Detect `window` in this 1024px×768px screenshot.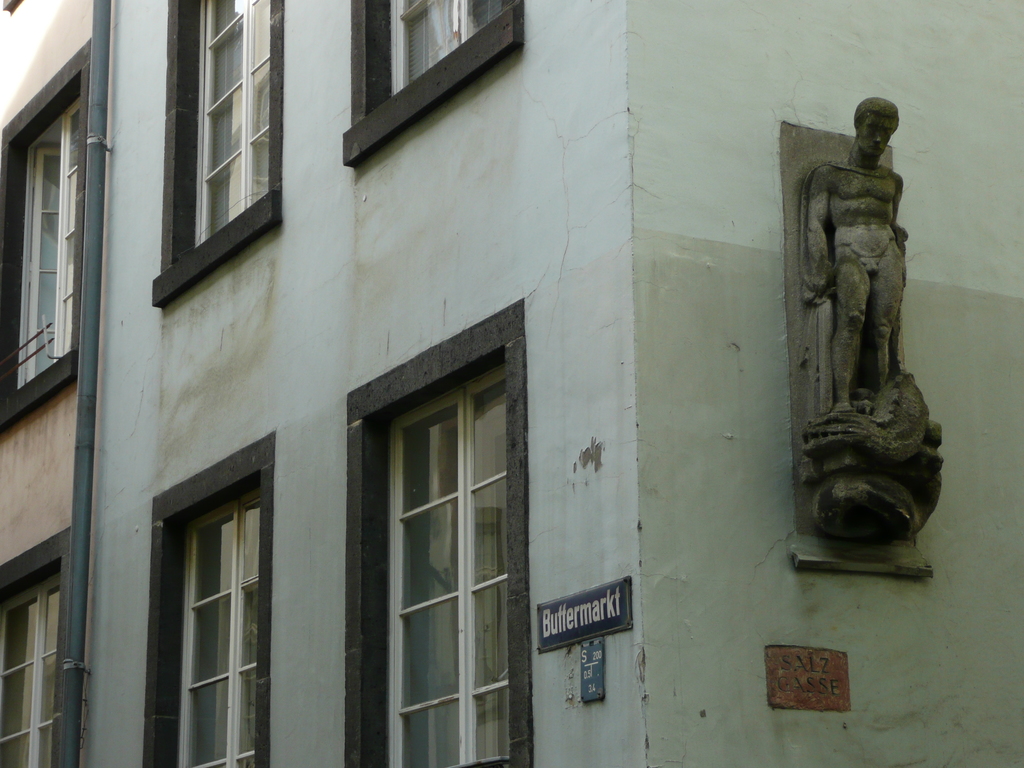
Detection: [x1=345, y1=0, x2=520, y2=164].
